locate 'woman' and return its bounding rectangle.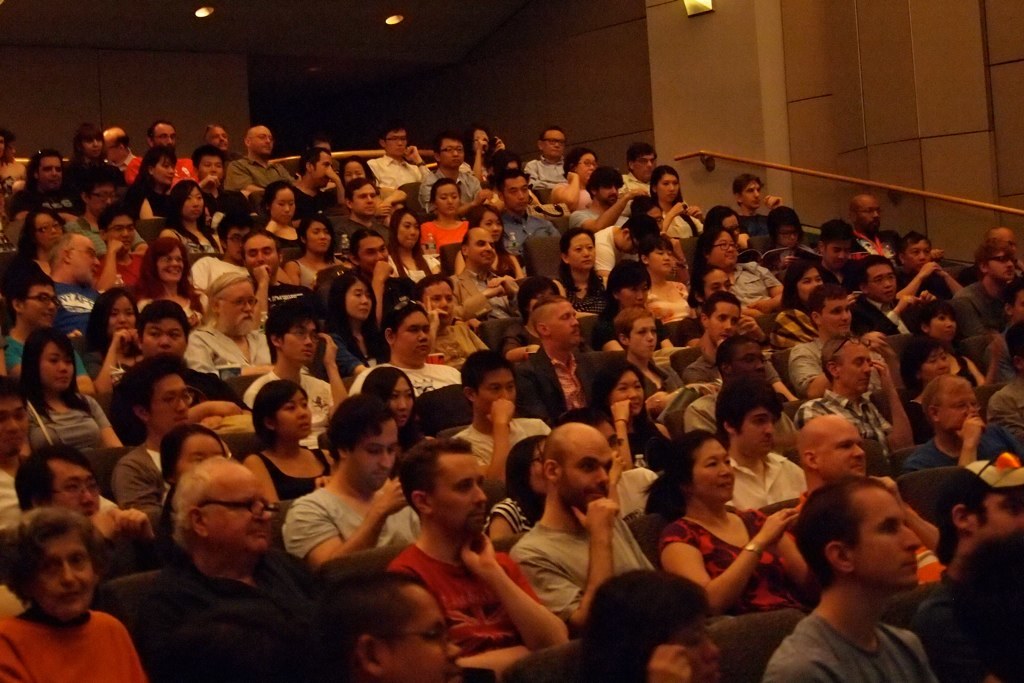
locate(475, 429, 551, 556).
